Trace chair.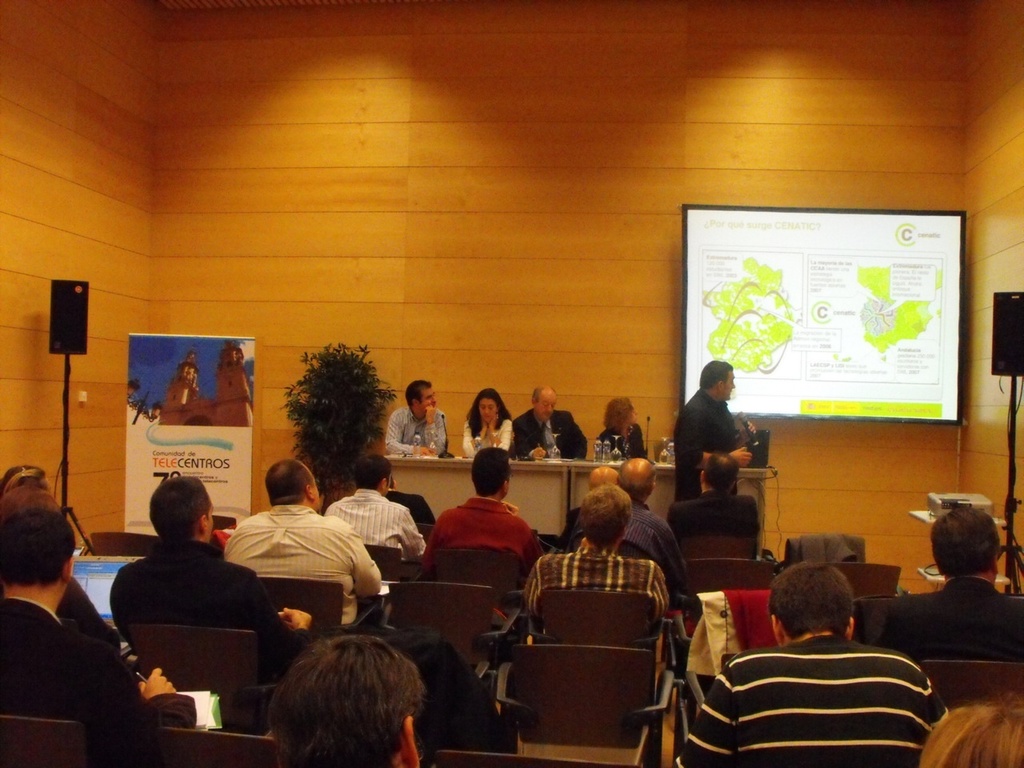
Traced to BBox(213, 514, 233, 531).
